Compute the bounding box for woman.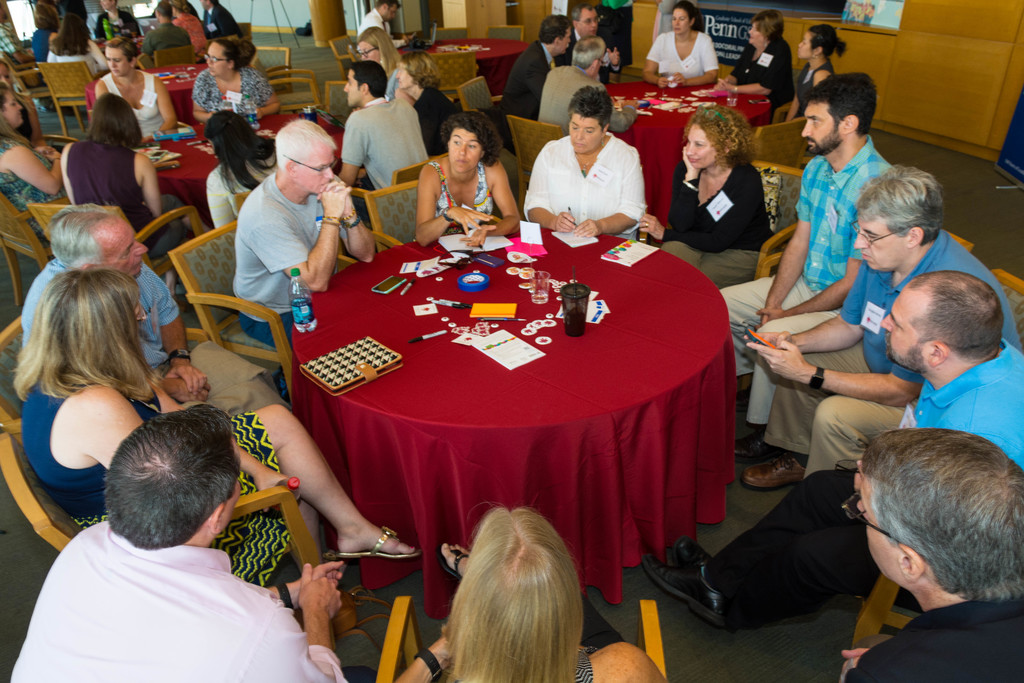
bbox=(783, 28, 847, 120).
